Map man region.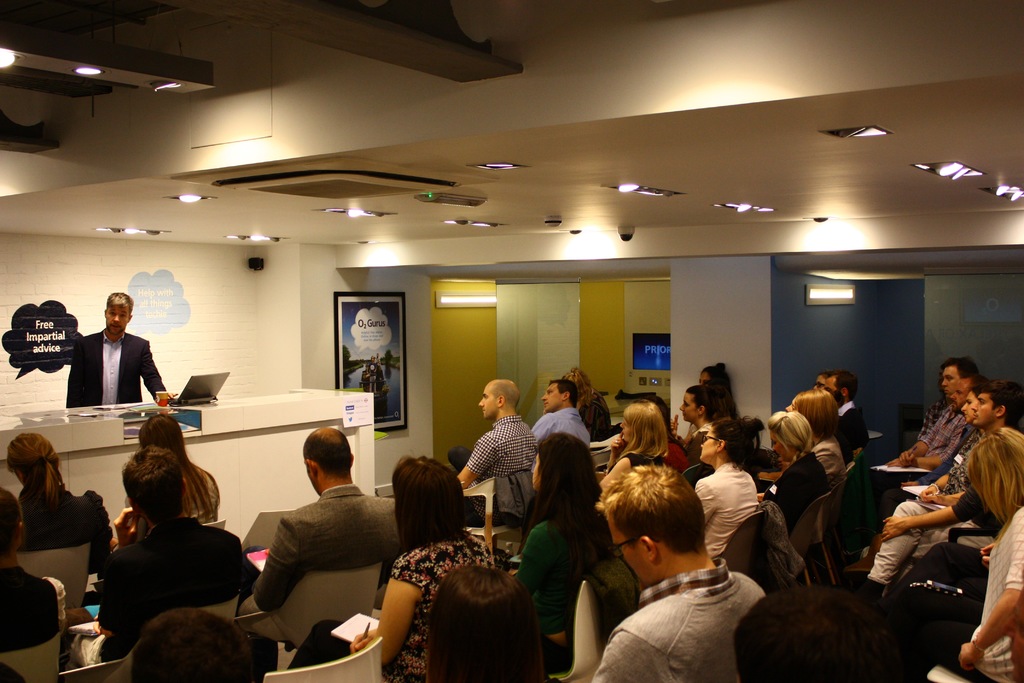
Mapped to Rect(599, 488, 779, 682).
